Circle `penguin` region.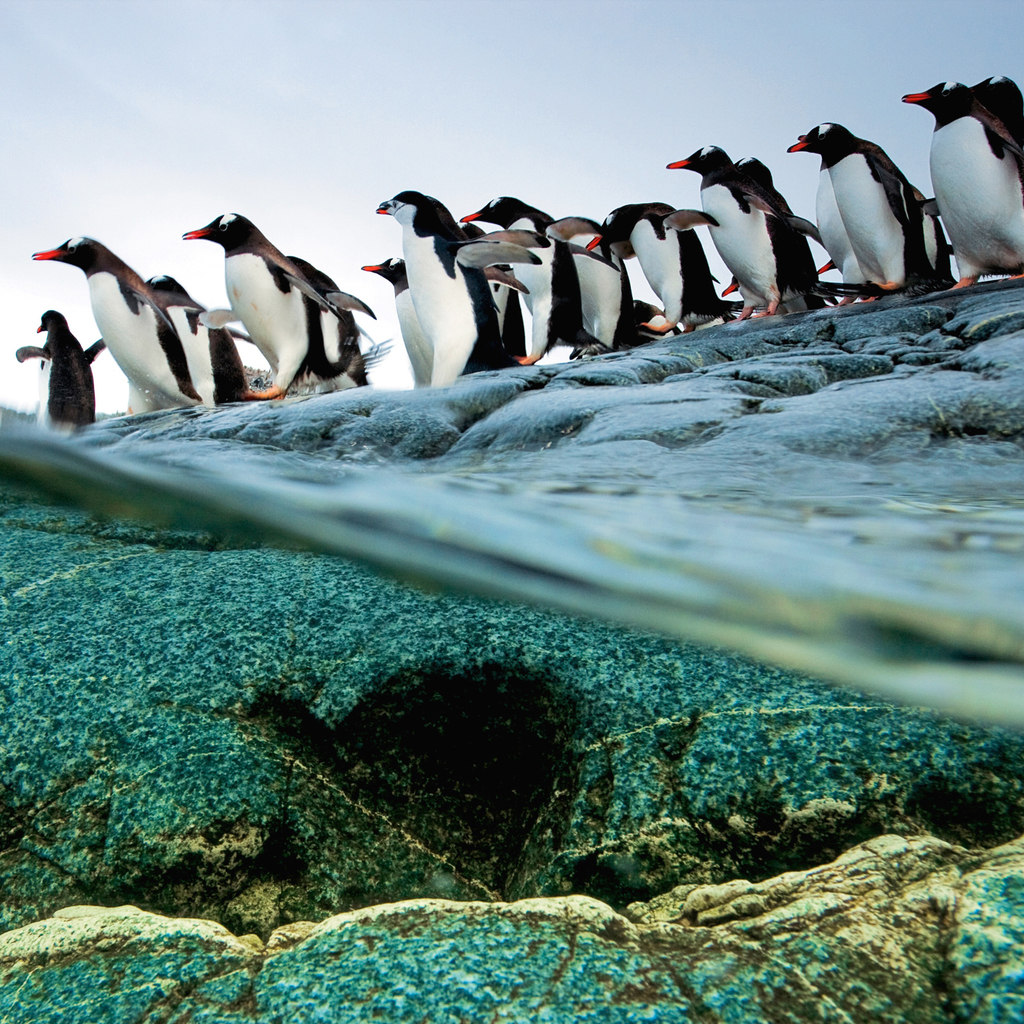
Region: bbox=[19, 314, 102, 431].
